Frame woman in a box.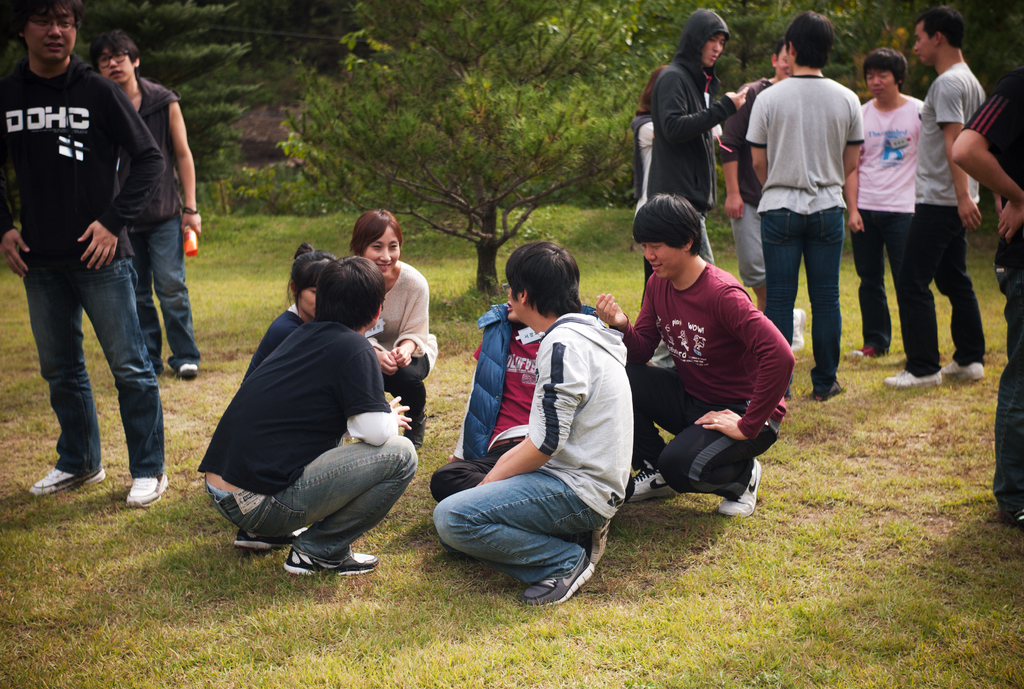
[x1=244, y1=244, x2=344, y2=375].
